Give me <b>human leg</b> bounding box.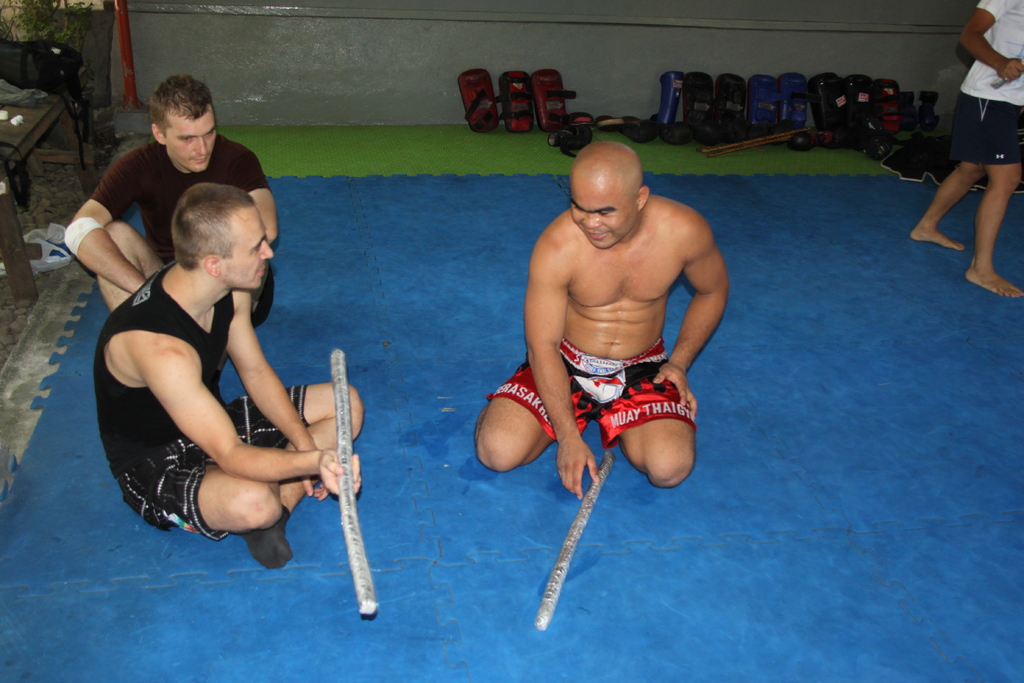
[x1=964, y1=90, x2=1018, y2=302].
